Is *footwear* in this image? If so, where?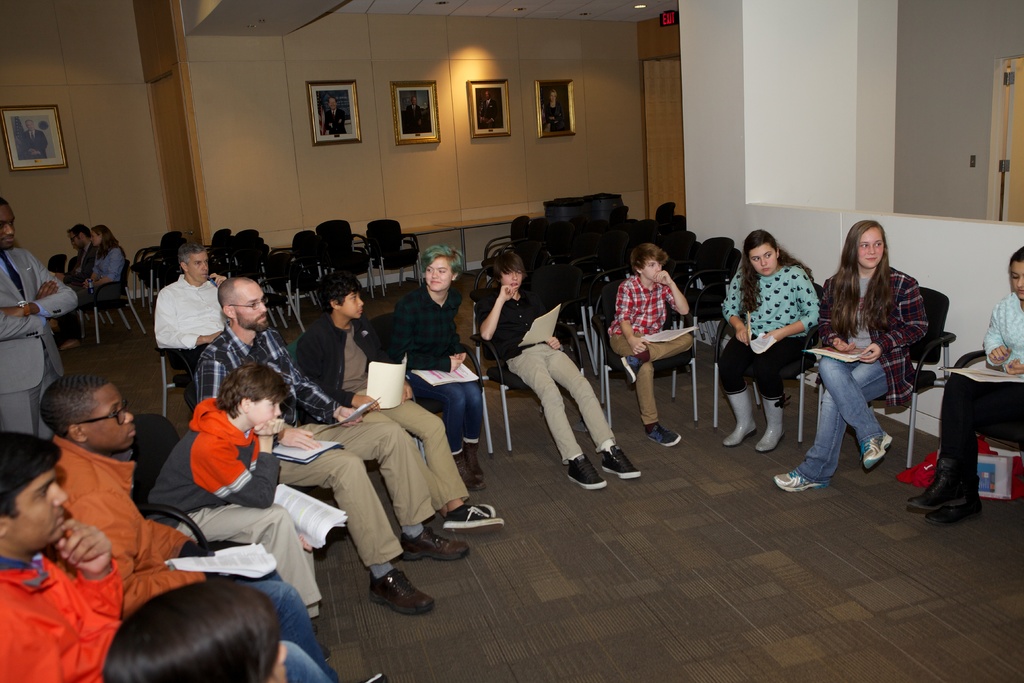
Yes, at rect(598, 444, 643, 477).
